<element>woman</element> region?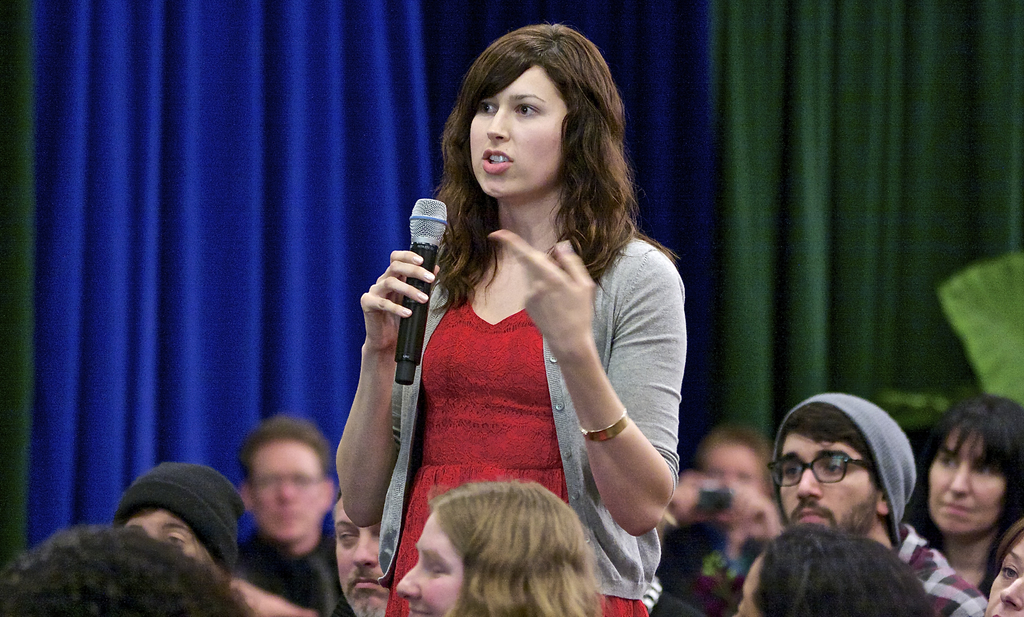
x1=397 y1=480 x2=606 y2=616
